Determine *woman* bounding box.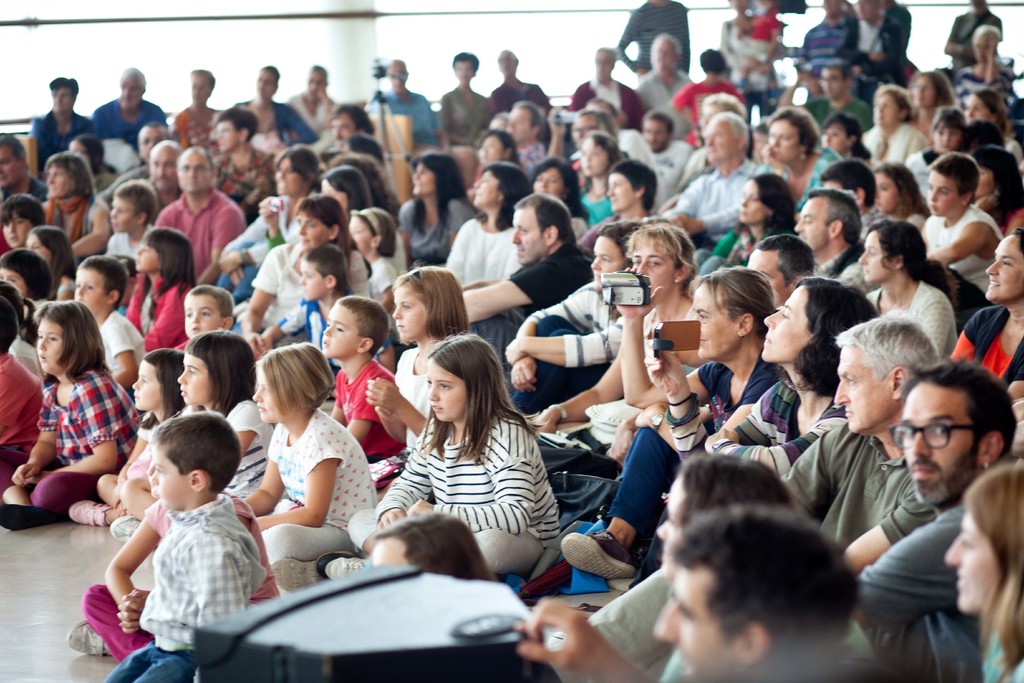
Determined: 866:161:922:227.
